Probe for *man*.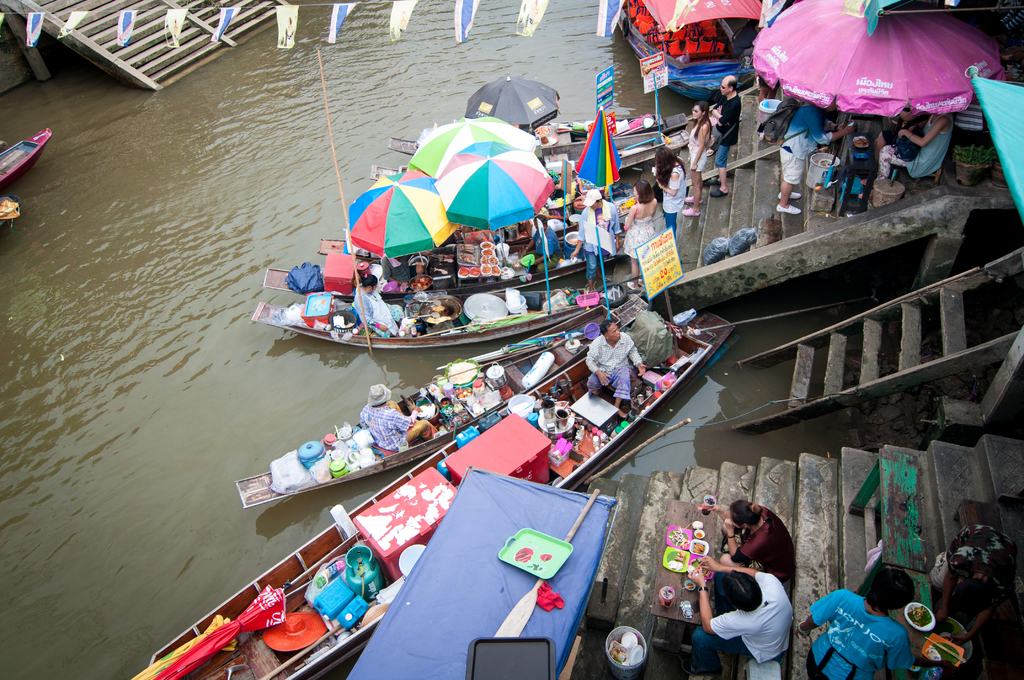
Probe result: {"left": 774, "top": 101, "right": 856, "bottom": 215}.
